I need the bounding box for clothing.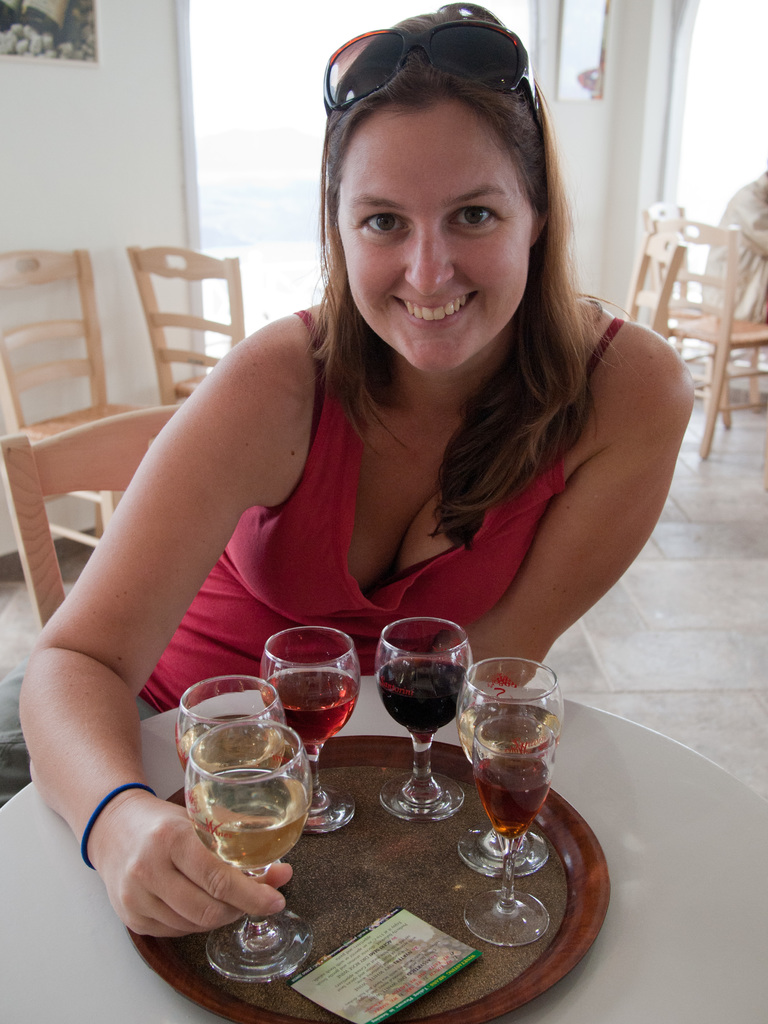
Here it is: BBox(699, 166, 767, 314).
